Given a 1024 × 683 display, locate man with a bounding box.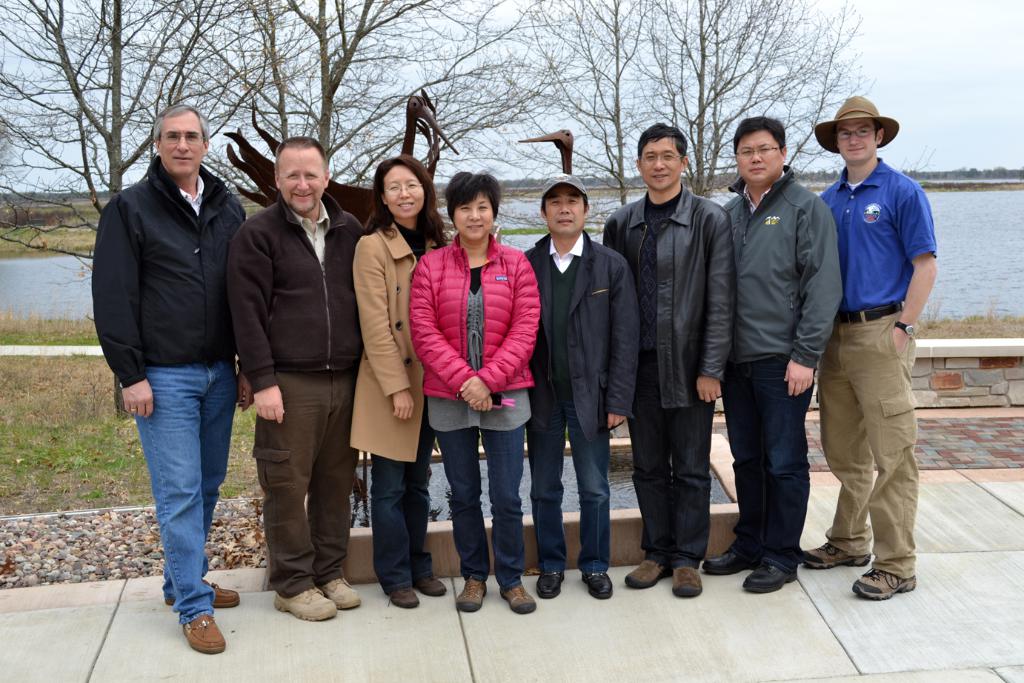
Located: [91, 102, 245, 656].
